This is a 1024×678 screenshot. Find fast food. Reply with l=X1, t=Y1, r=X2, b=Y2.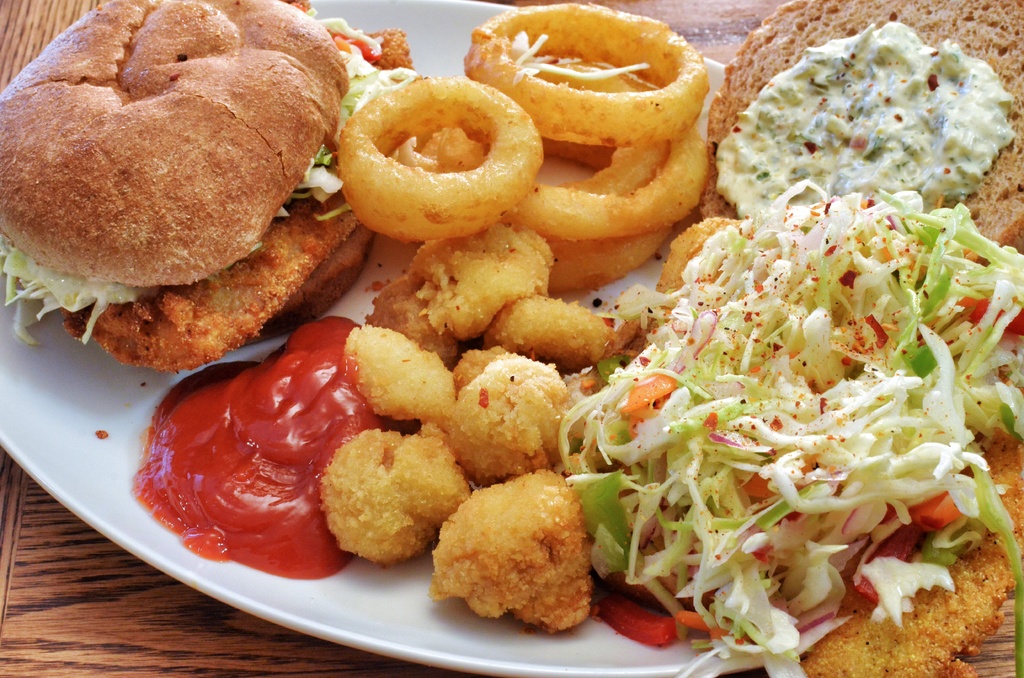
l=481, t=125, r=694, b=273.
